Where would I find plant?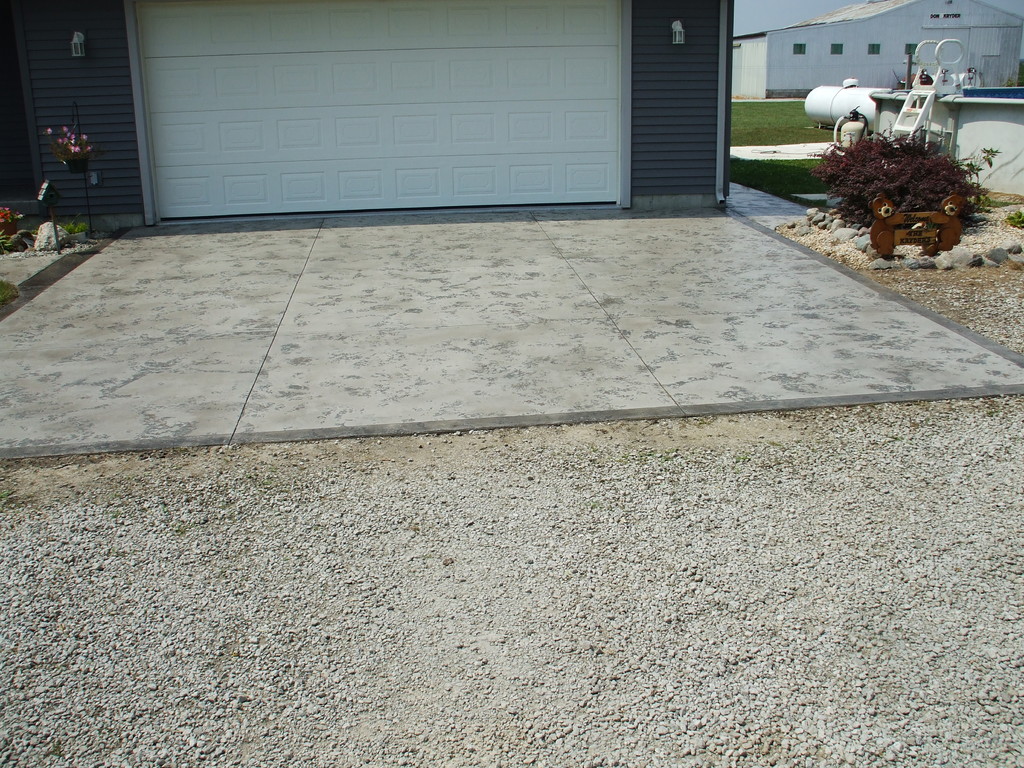
At rect(0, 199, 33, 254).
